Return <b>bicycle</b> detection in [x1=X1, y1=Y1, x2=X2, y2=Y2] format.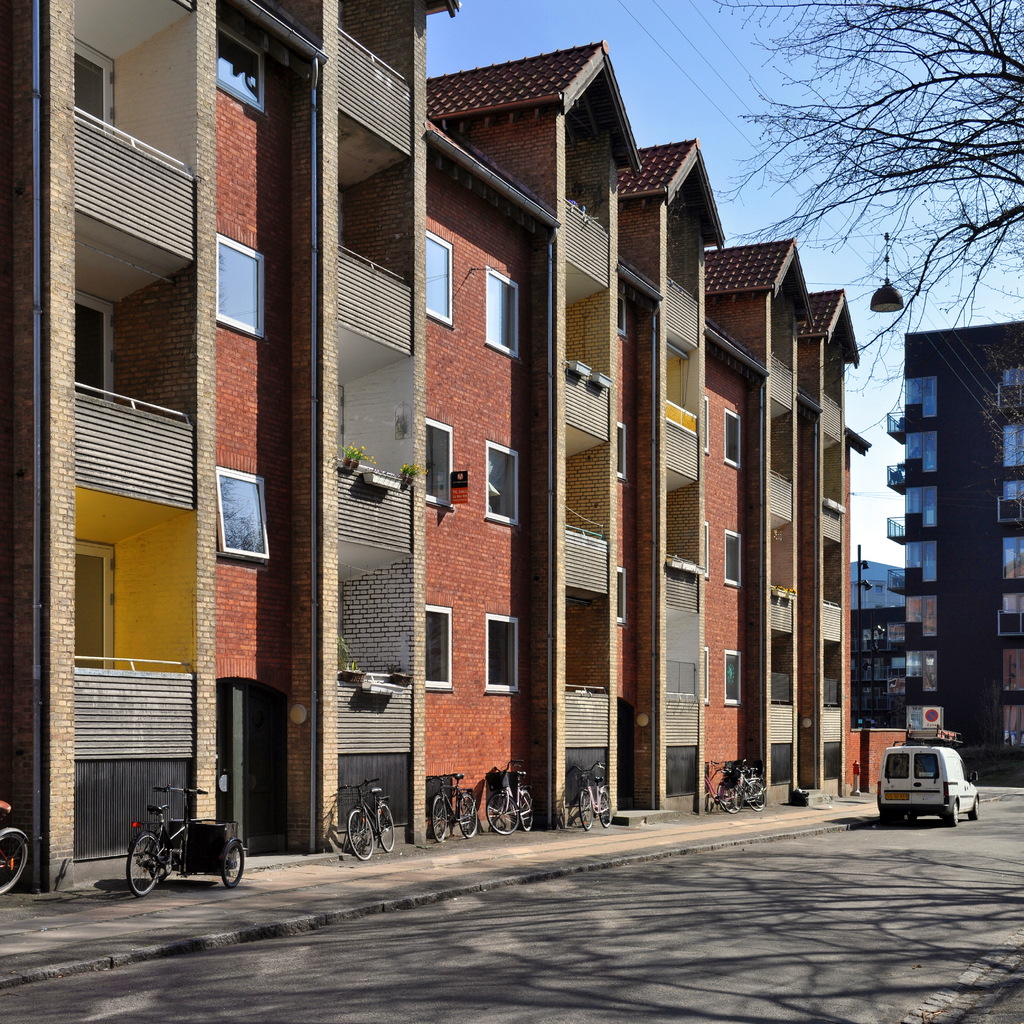
[x1=333, y1=779, x2=400, y2=866].
